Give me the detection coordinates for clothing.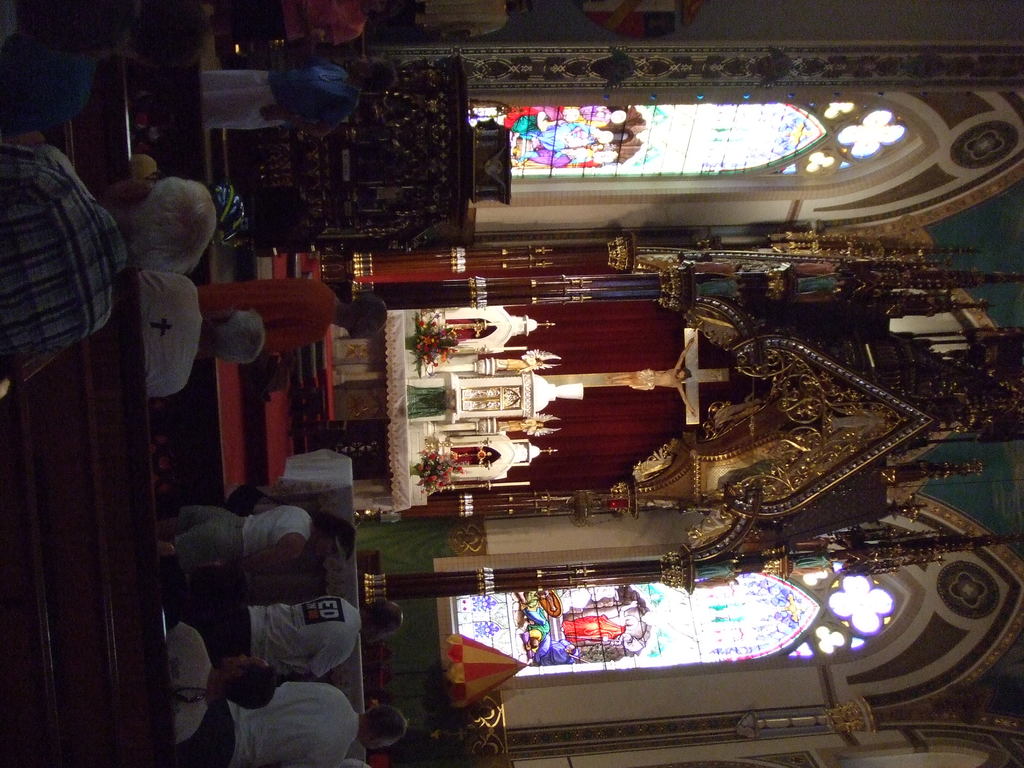
<box>141,271,202,400</box>.
